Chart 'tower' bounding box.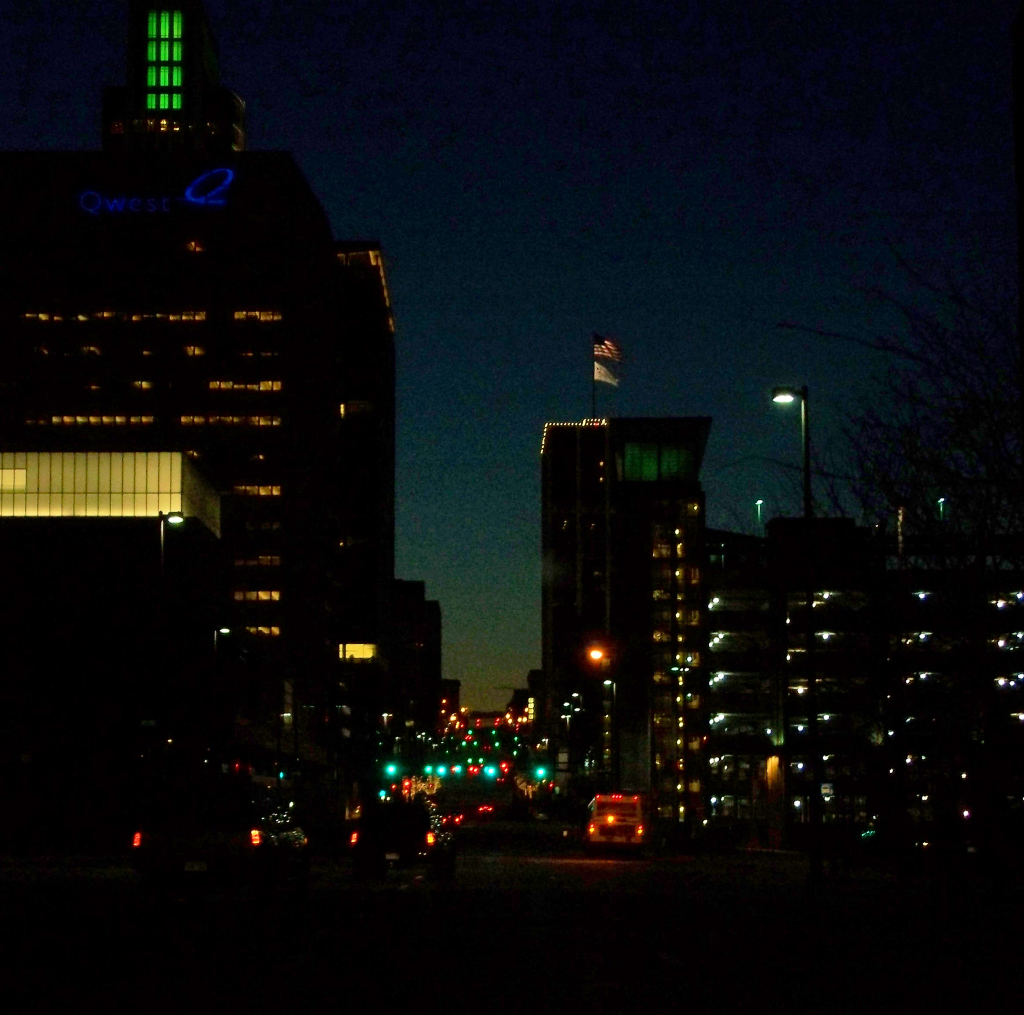
Charted: [538,416,713,723].
